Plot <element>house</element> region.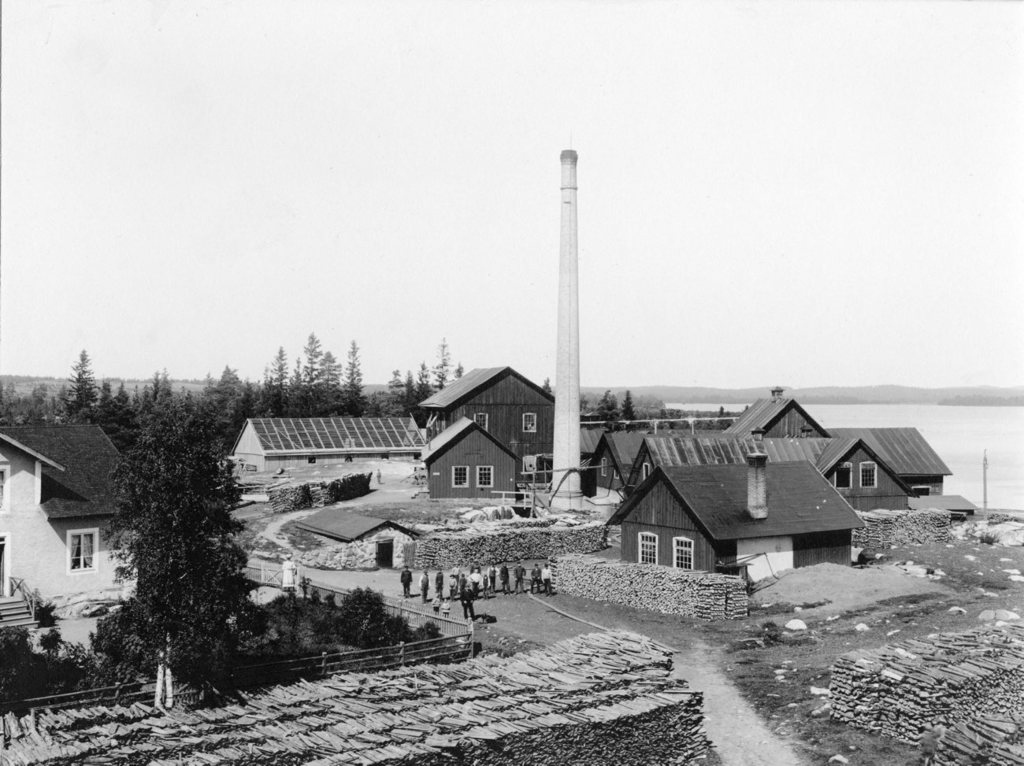
Plotted at (x1=0, y1=421, x2=148, y2=596).
